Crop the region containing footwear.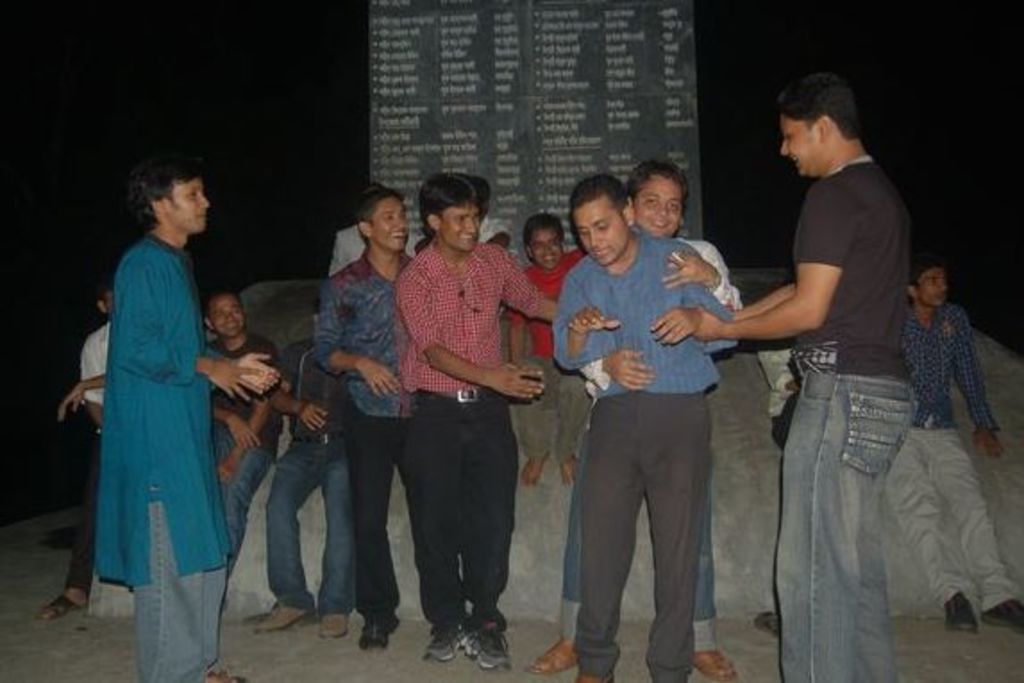
Crop region: (461,617,515,667).
